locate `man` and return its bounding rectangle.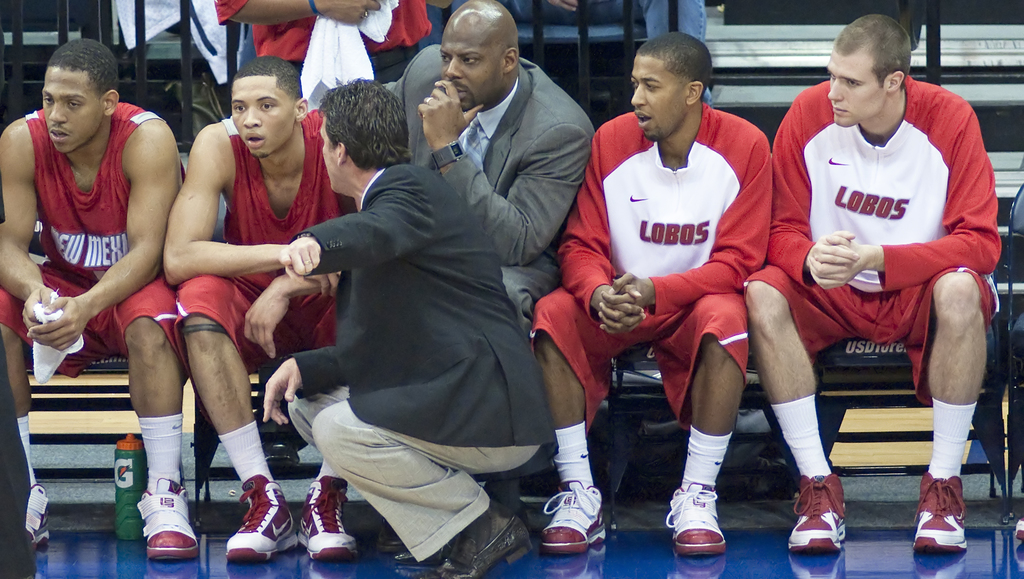
rect(0, 33, 195, 559).
